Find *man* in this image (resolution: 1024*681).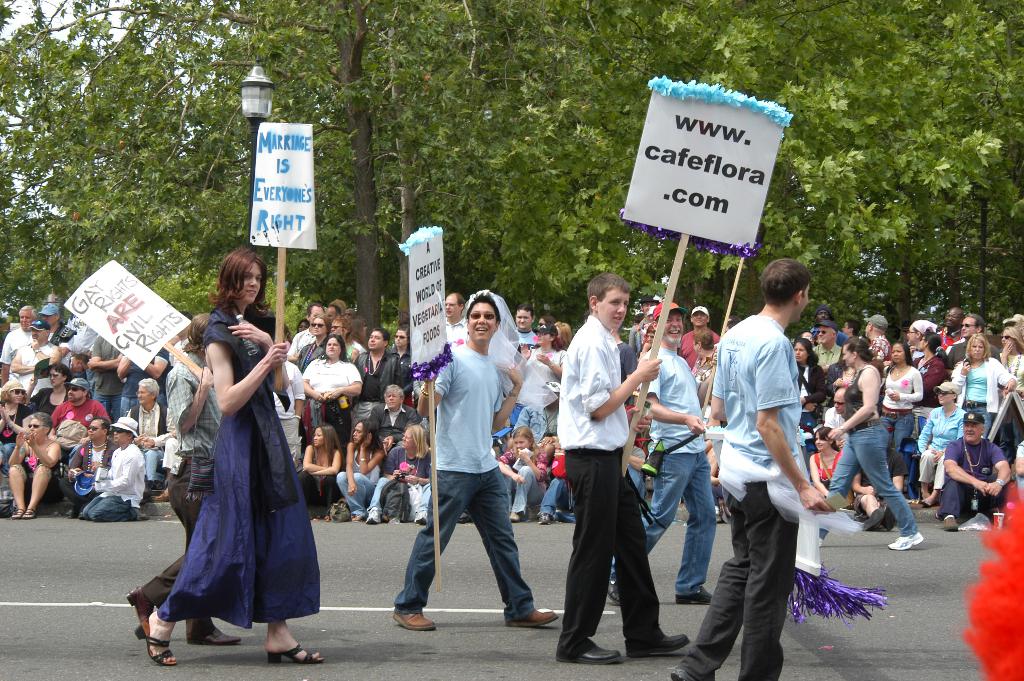
bbox=[604, 297, 717, 605].
